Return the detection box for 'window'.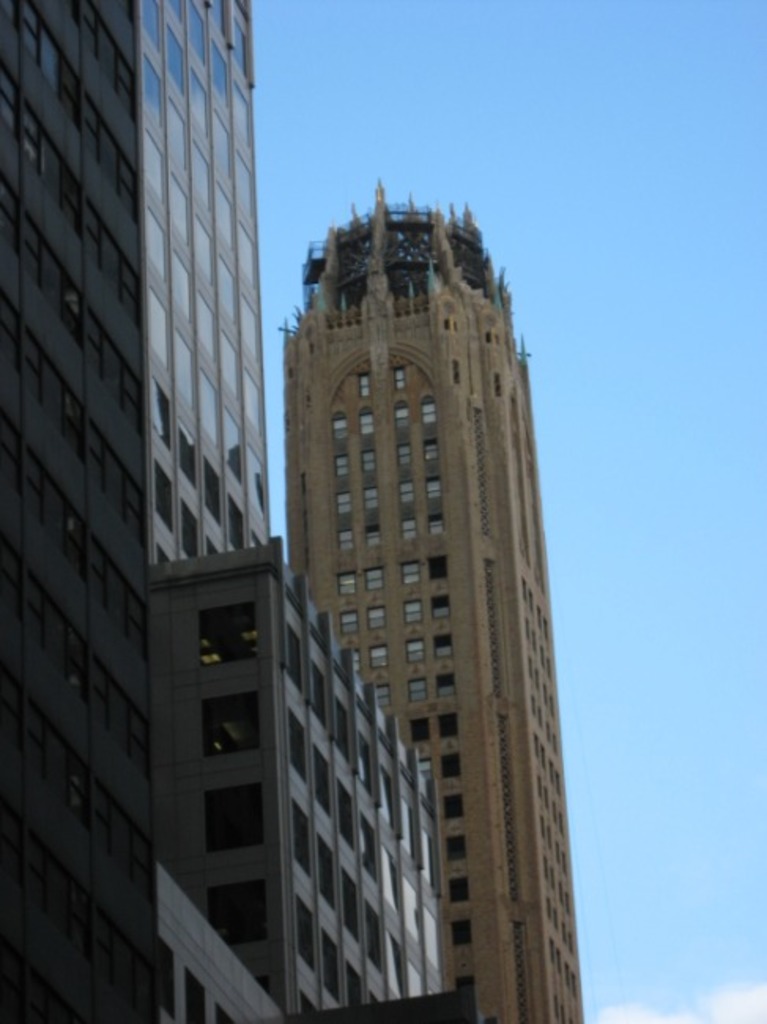
Rect(362, 480, 376, 507).
